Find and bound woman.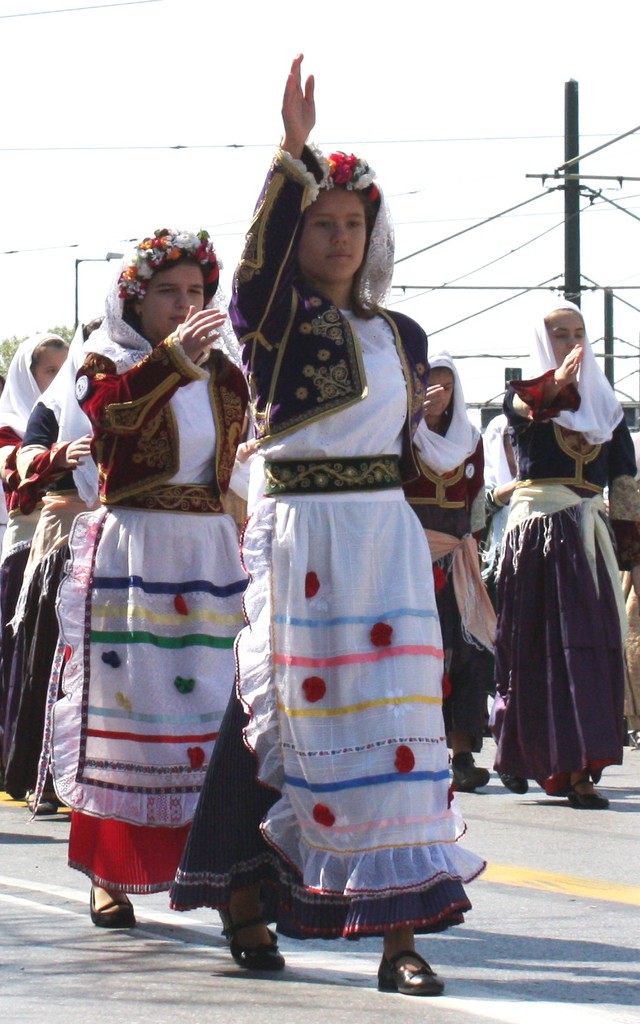
Bound: BBox(470, 415, 519, 562).
